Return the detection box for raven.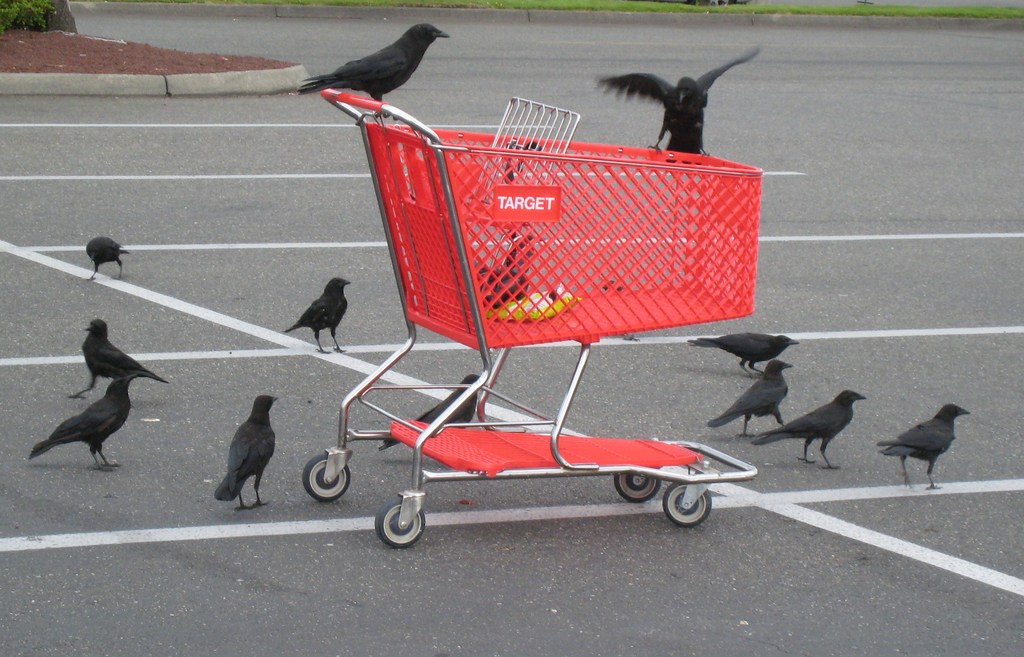
select_region(76, 232, 124, 285).
